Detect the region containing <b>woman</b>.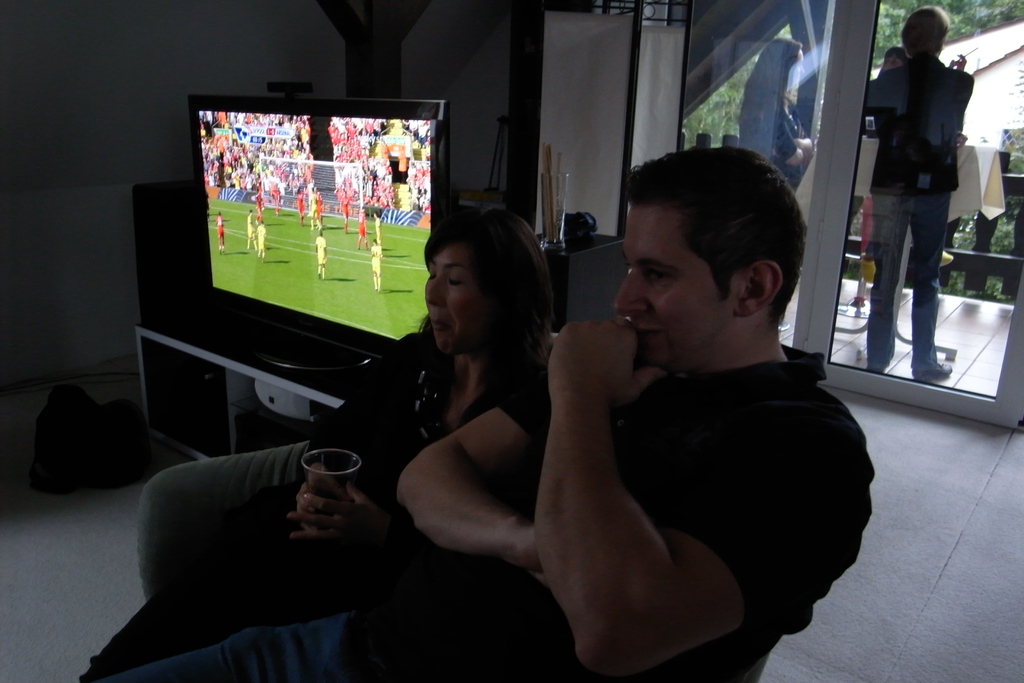
[740, 37, 817, 189].
